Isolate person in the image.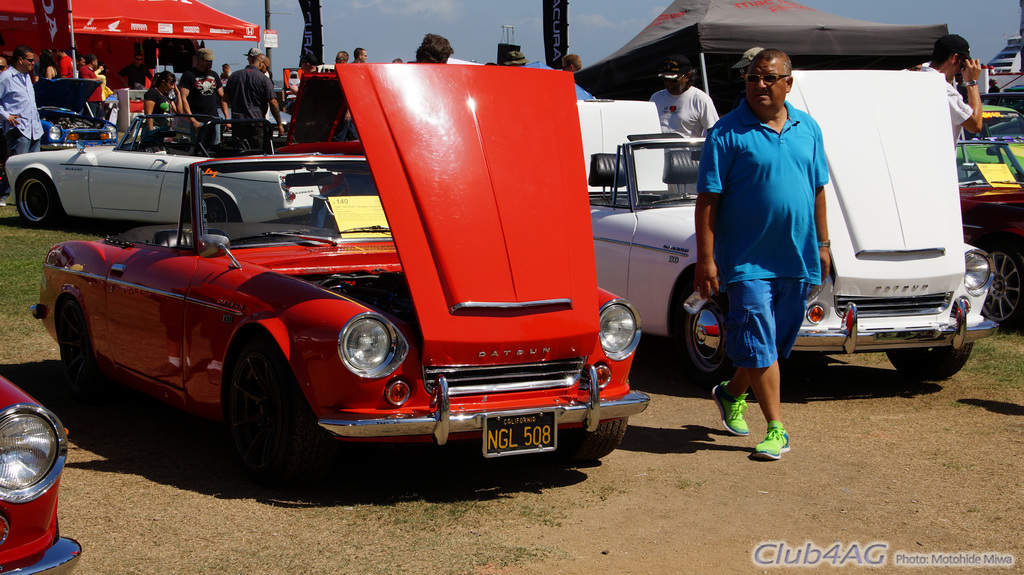
Isolated region: pyautogui.locateOnScreen(218, 59, 231, 90).
